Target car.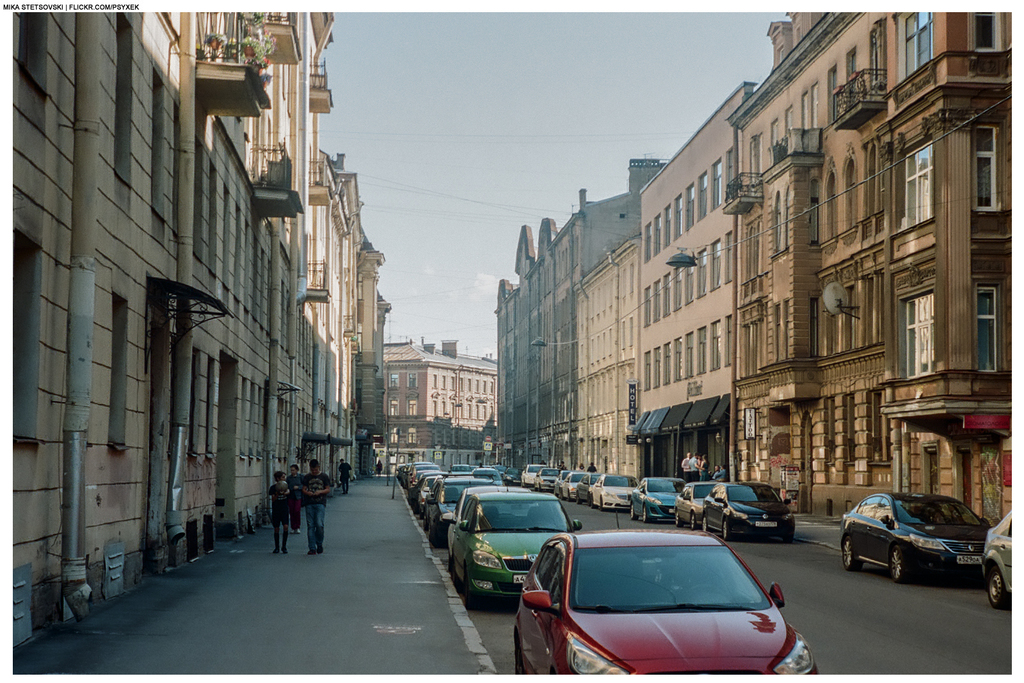
Target region: [left=979, top=513, right=1020, bottom=611].
